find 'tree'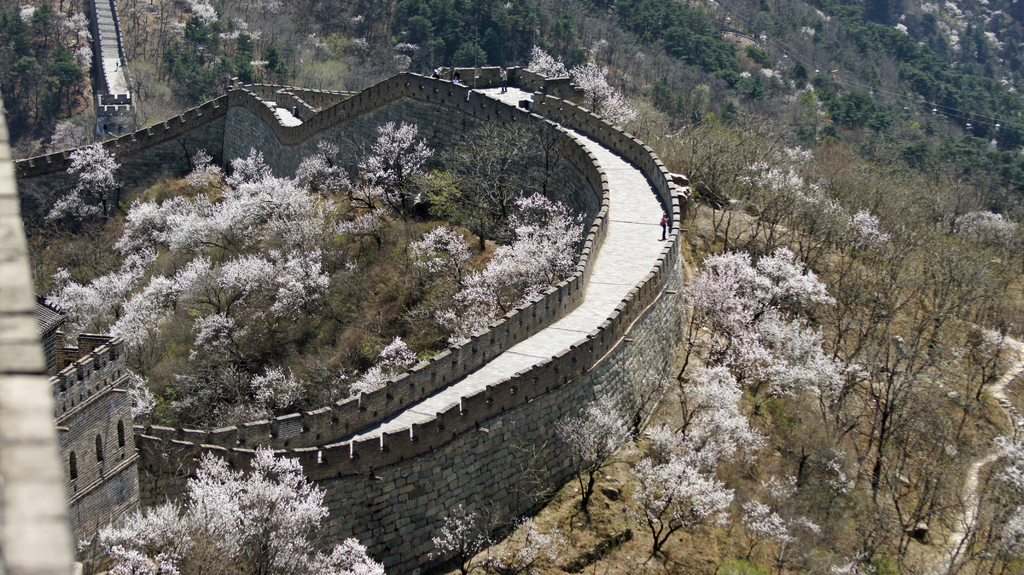
x1=613, y1=426, x2=730, y2=555
